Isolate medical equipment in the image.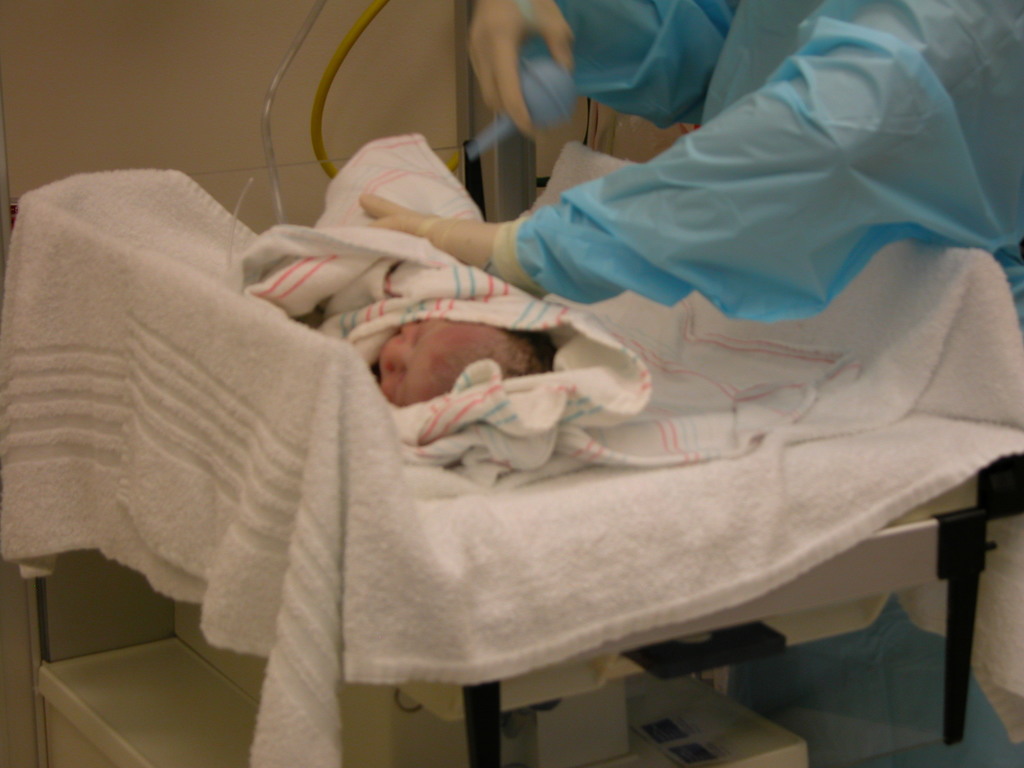
Isolated region: <bbox>0, 0, 1023, 767</bbox>.
